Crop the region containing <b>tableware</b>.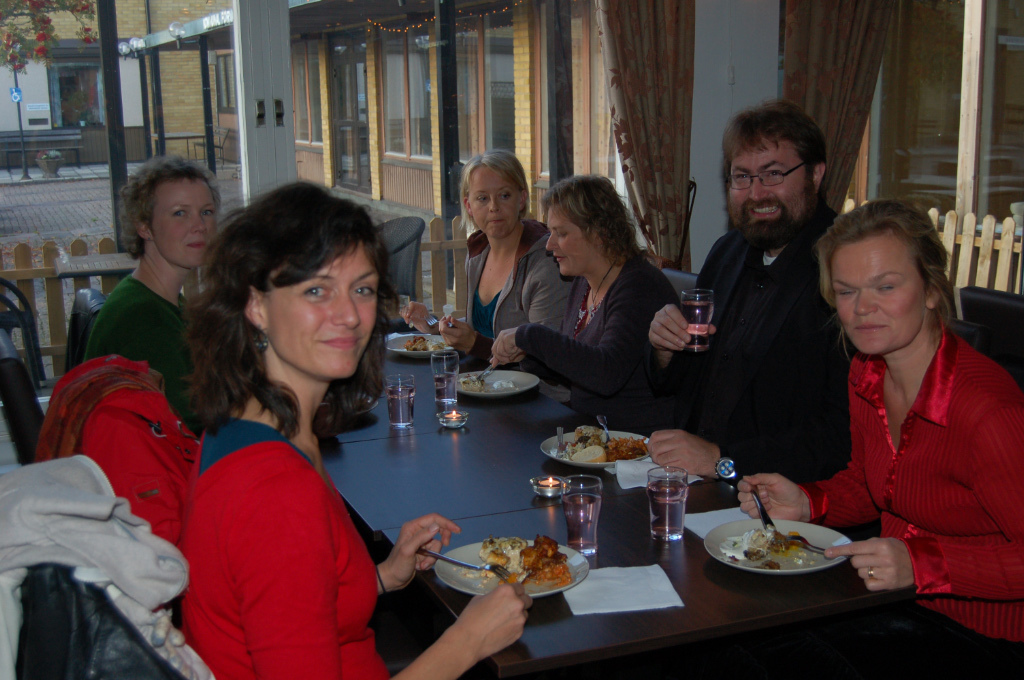
Crop region: [x1=751, y1=488, x2=776, y2=533].
